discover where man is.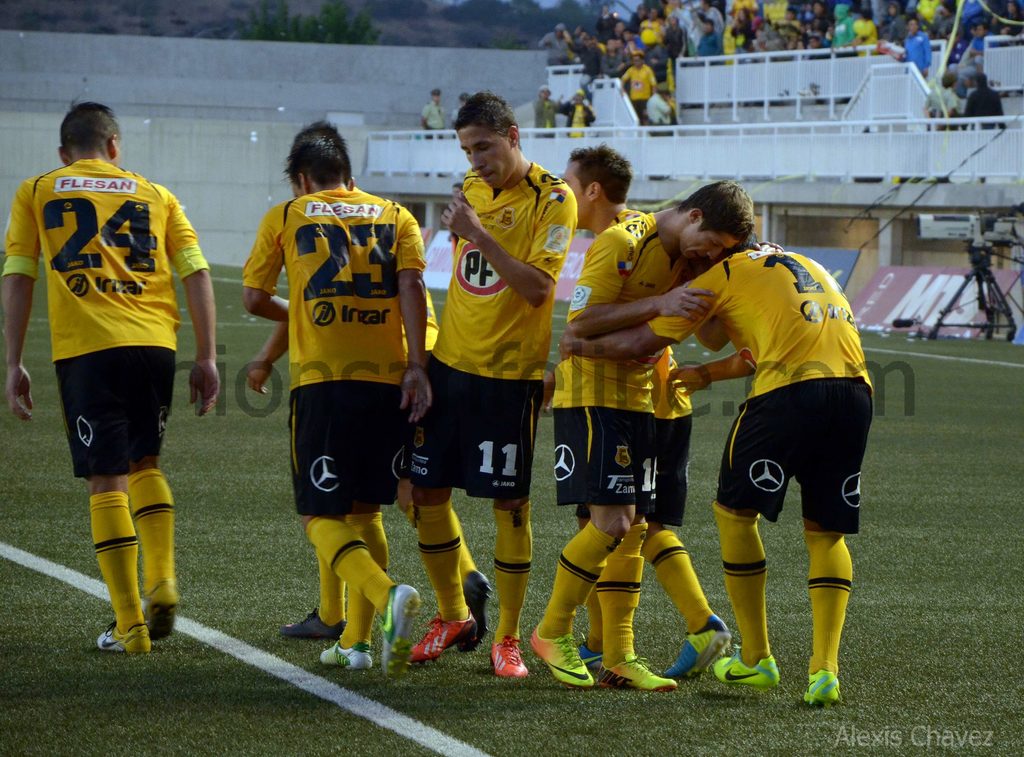
Discovered at x1=964 y1=20 x2=996 y2=73.
